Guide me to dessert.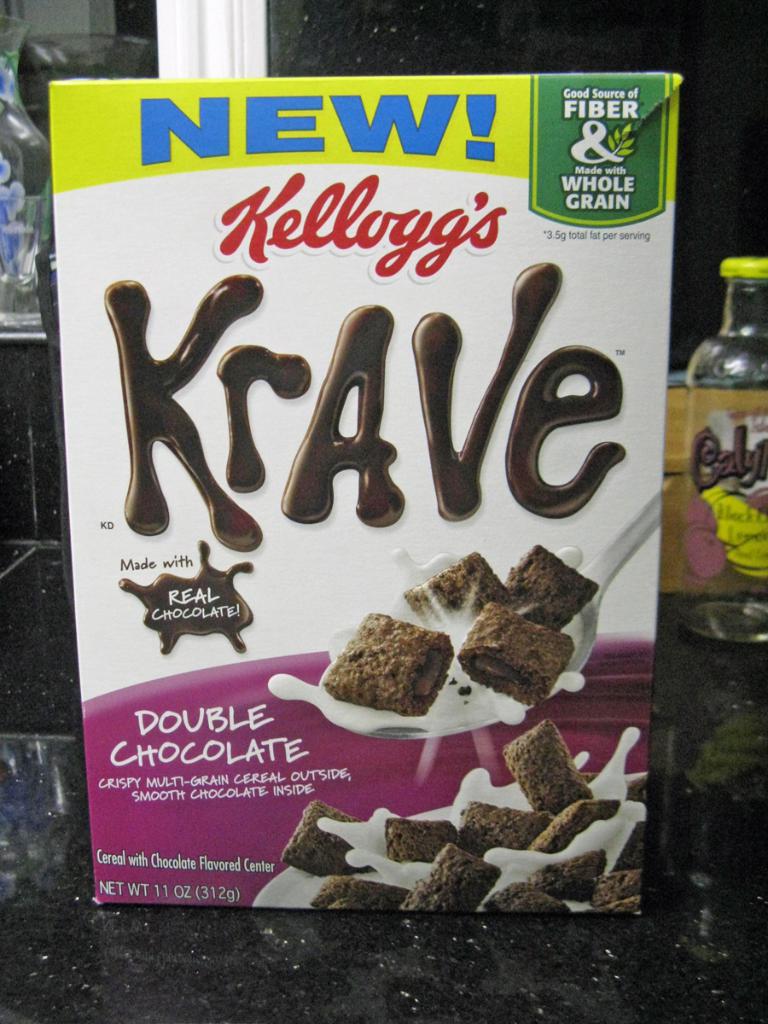
Guidance: 278, 544, 637, 912.
